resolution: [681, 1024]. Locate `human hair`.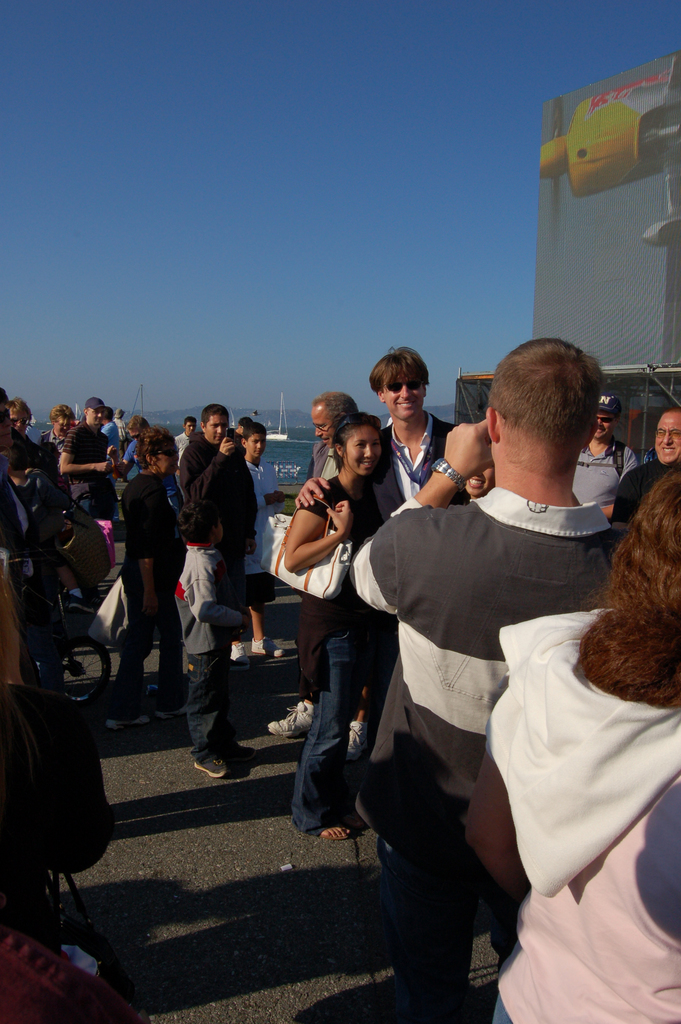
crop(0, 381, 6, 406).
